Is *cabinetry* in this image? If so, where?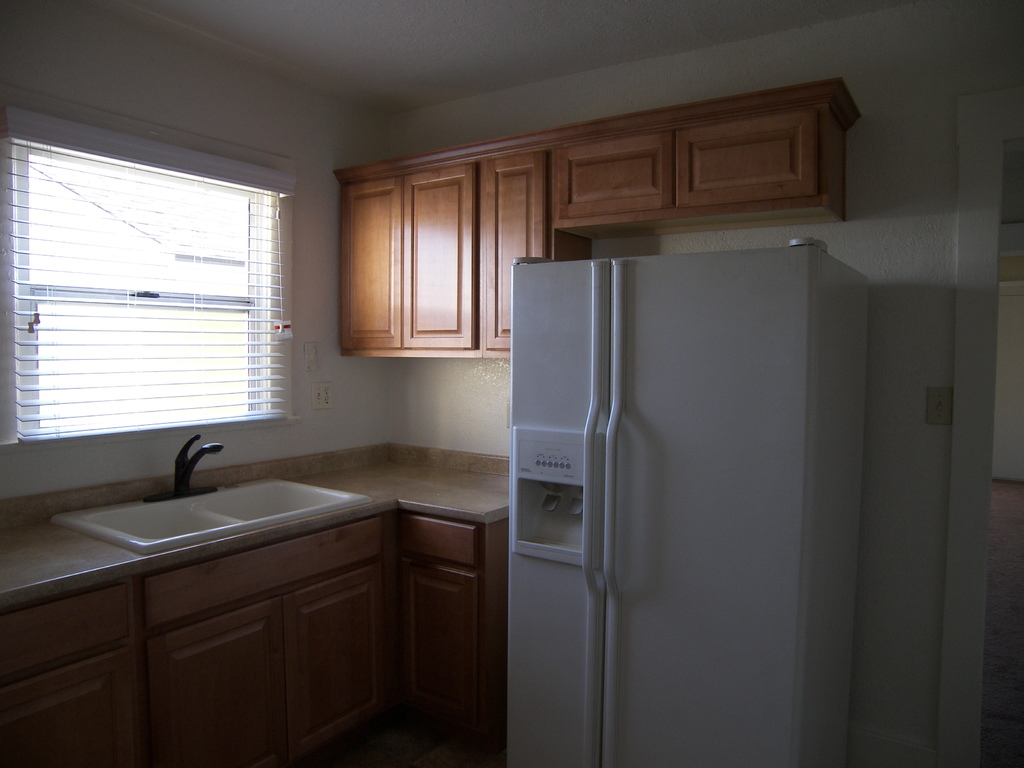
Yes, at x1=152 y1=511 x2=404 y2=767.
